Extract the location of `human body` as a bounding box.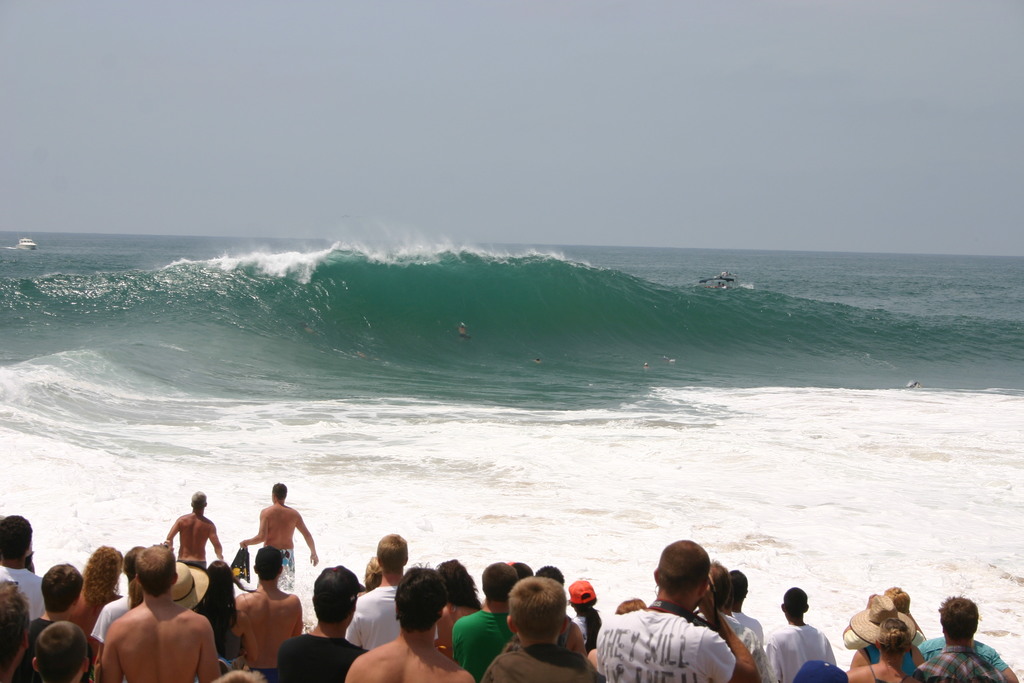
450,562,515,682.
